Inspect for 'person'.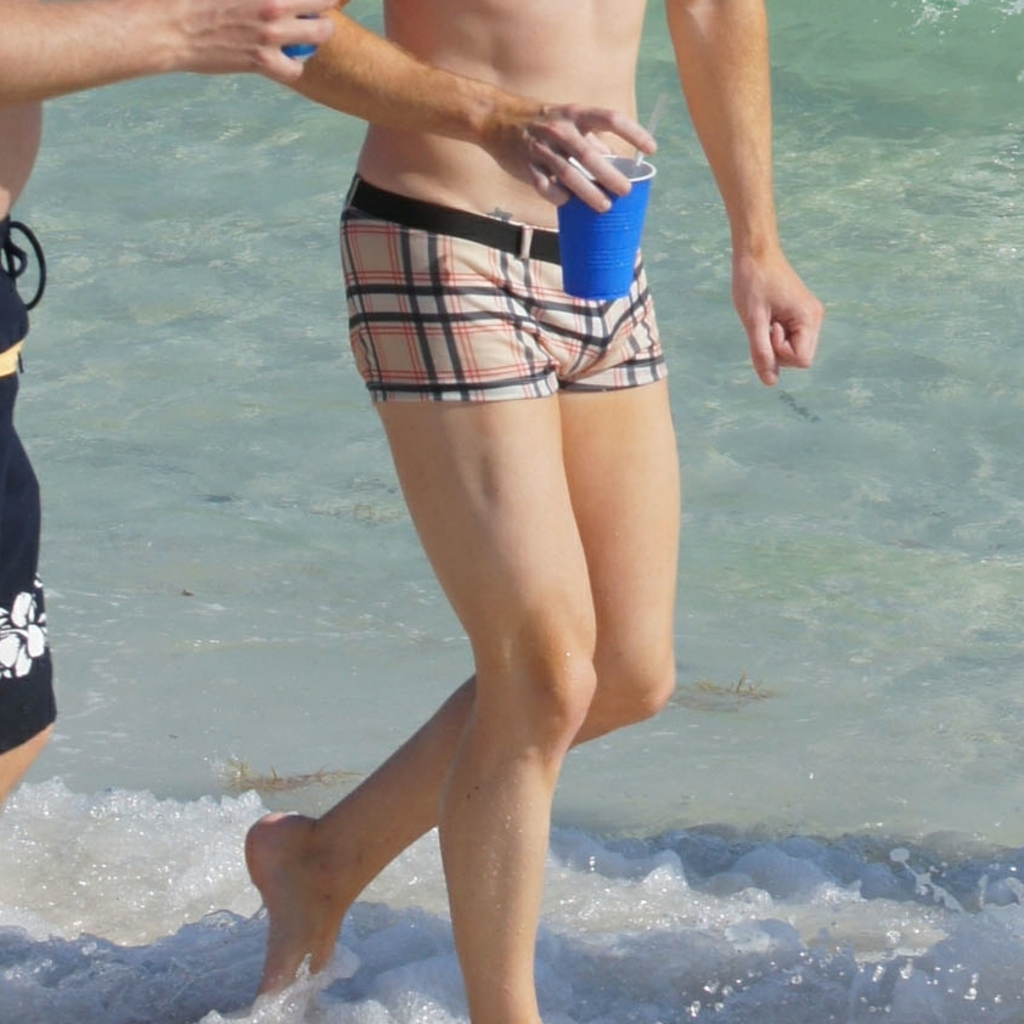
Inspection: (0, 0, 339, 808).
